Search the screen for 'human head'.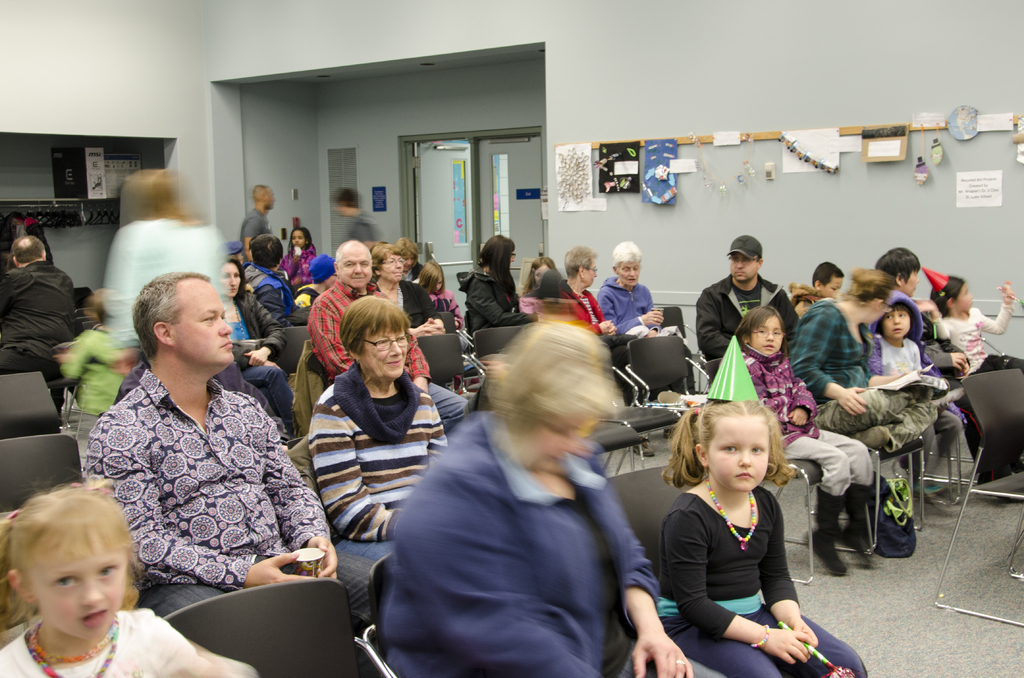
Found at <box>328,185,359,218</box>.
